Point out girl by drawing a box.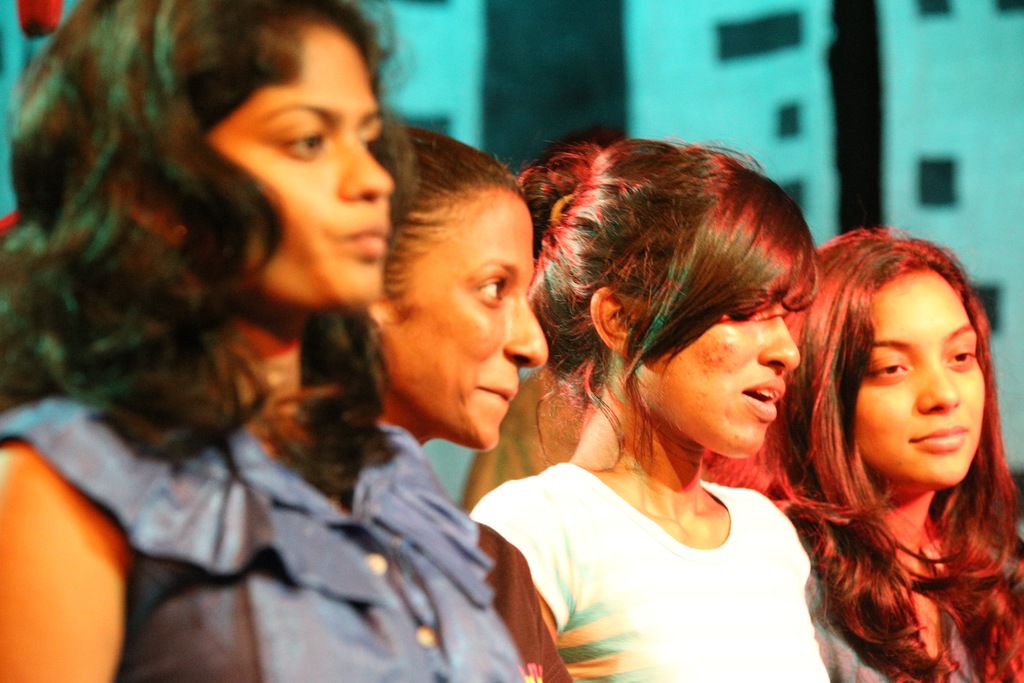
[x1=700, y1=222, x2=1023, y2=682].
